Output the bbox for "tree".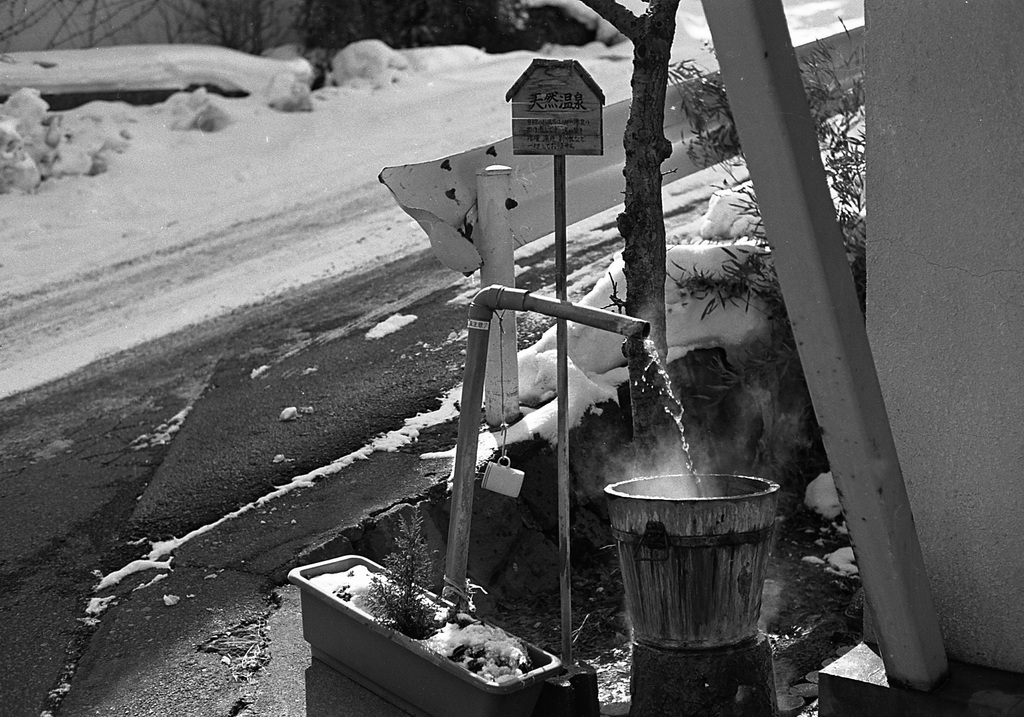
578 0 682 482.
